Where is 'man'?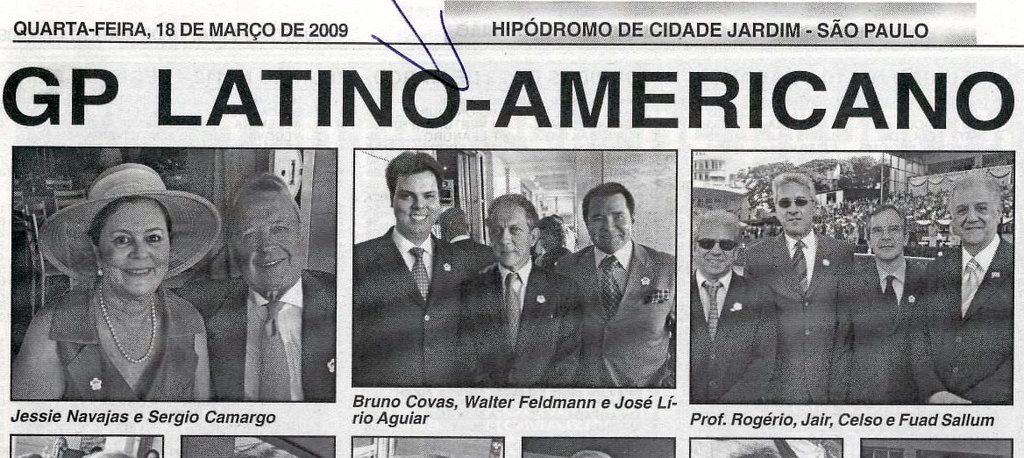
<bbox>460, 193, 585, 388</bbox>.
